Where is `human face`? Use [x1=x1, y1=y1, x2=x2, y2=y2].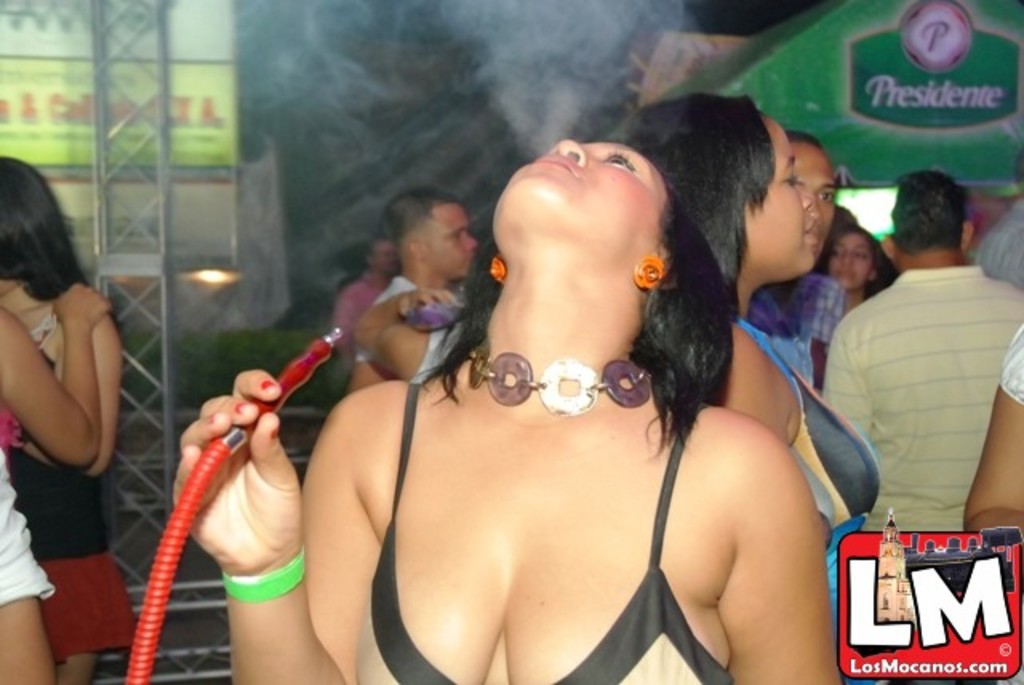
[x1=493, y1=138, x2=666, y2=248].
